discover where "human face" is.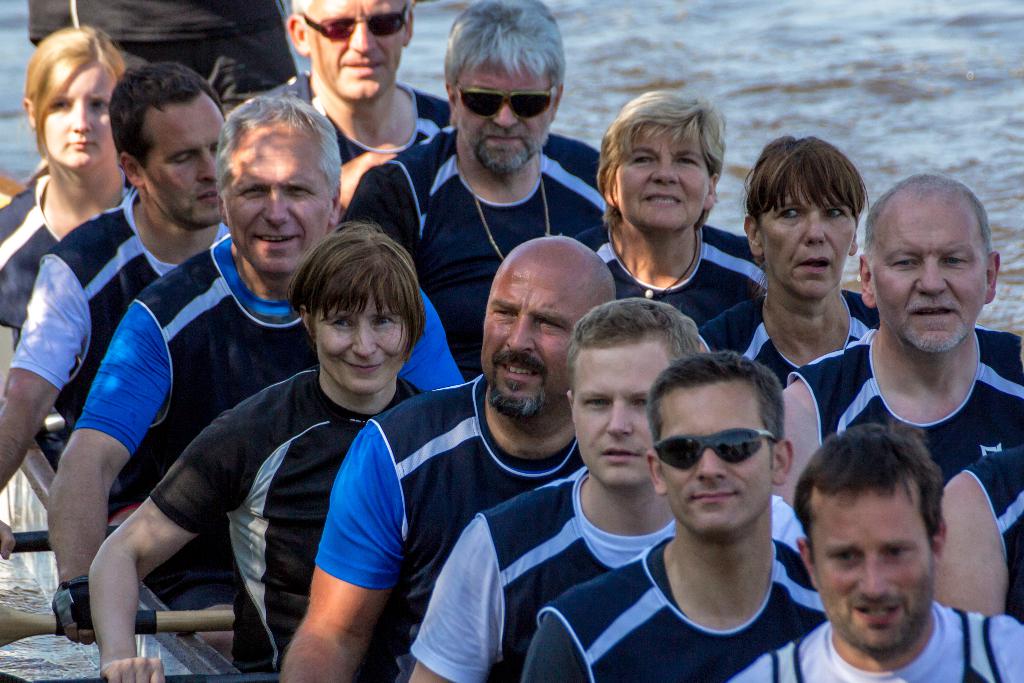
Discovered at left=310, top=0, right=399, bottom=96.
